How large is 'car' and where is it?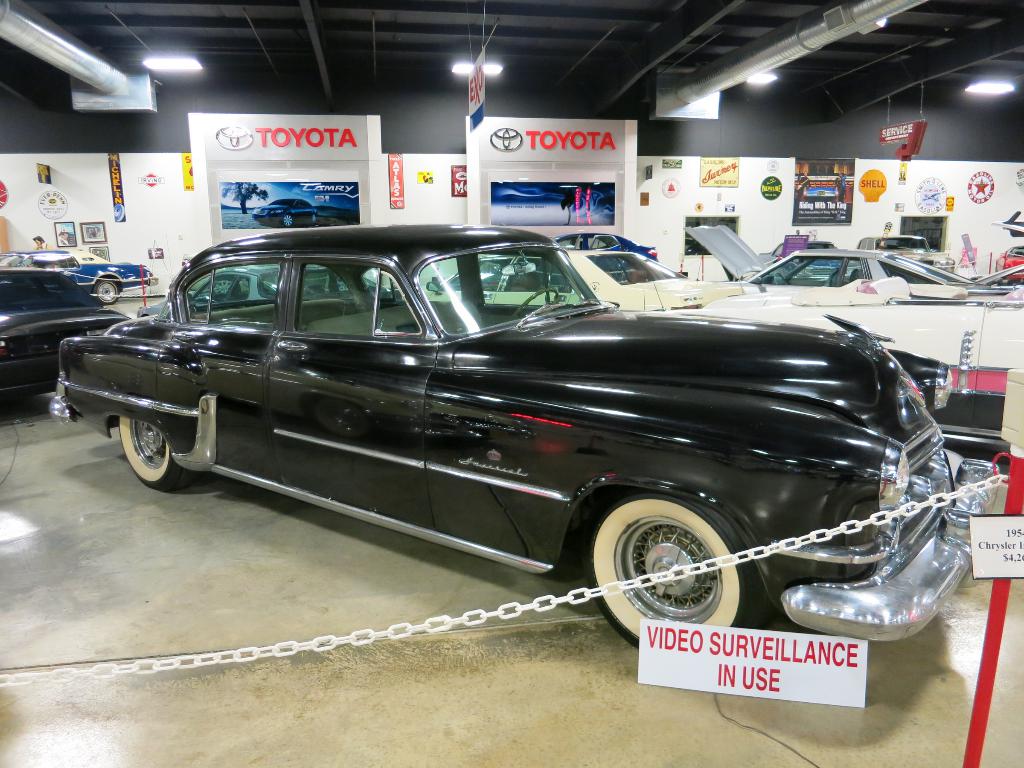
Bounding box: pyautogui.locateOnScreen(253, 200, 317, 226).
